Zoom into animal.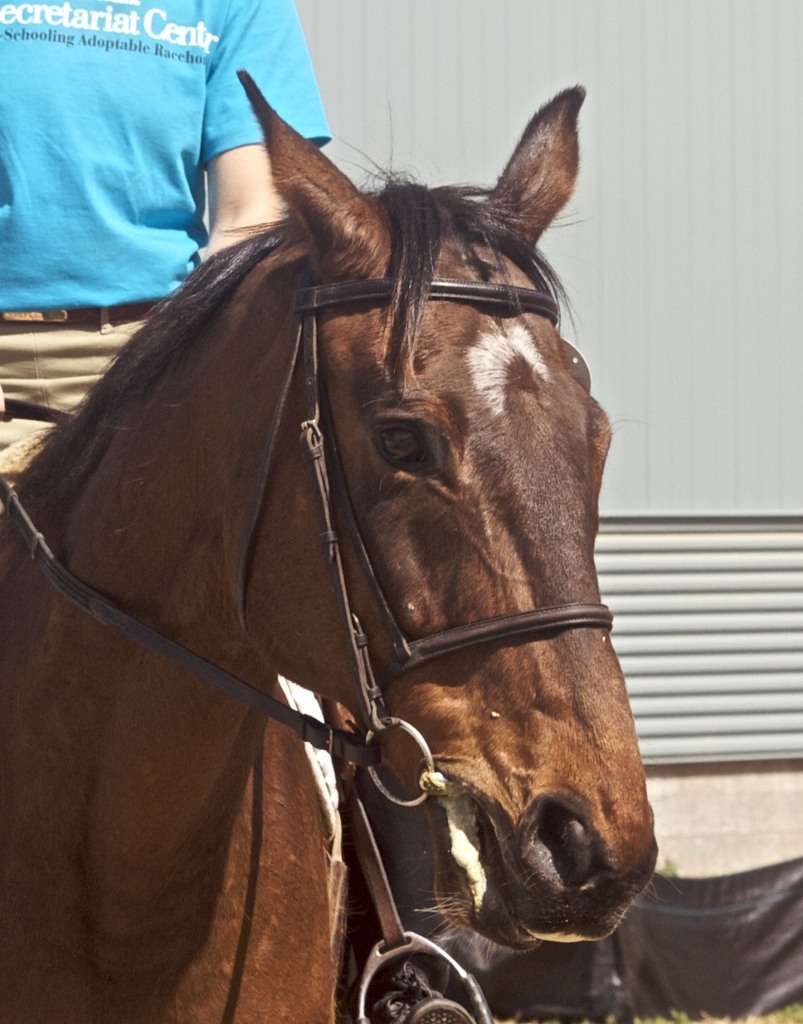
Zoom target: 0 63 663 1023.
